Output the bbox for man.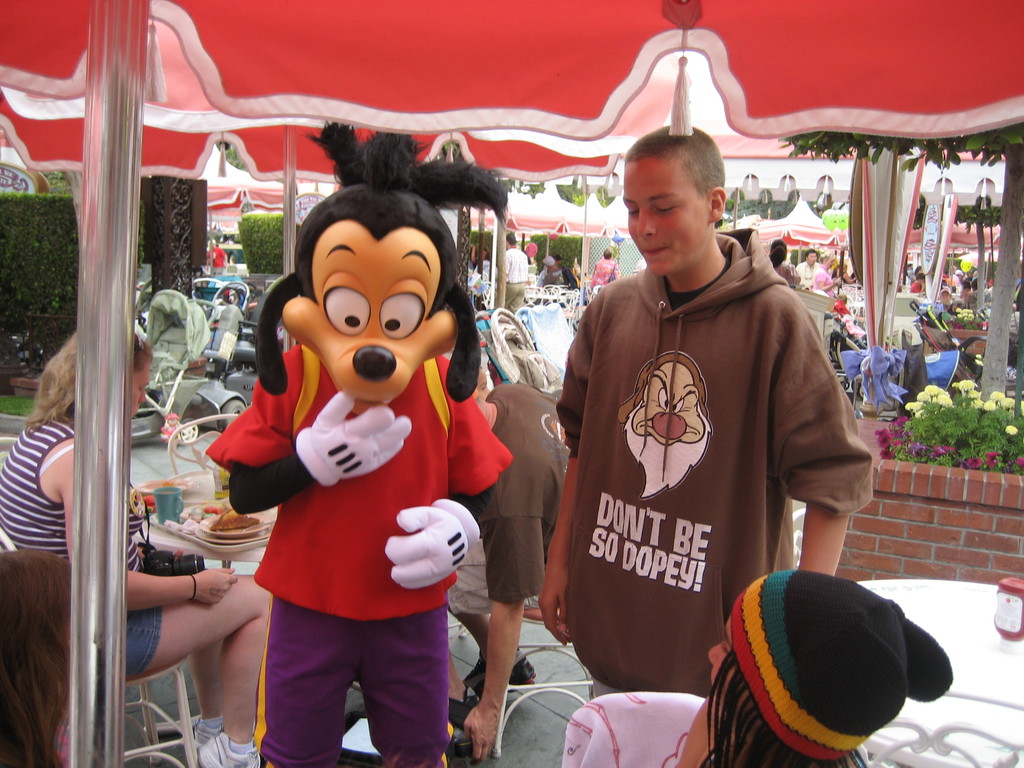
(x1=217, y1=282, x2=242, y2=339).
